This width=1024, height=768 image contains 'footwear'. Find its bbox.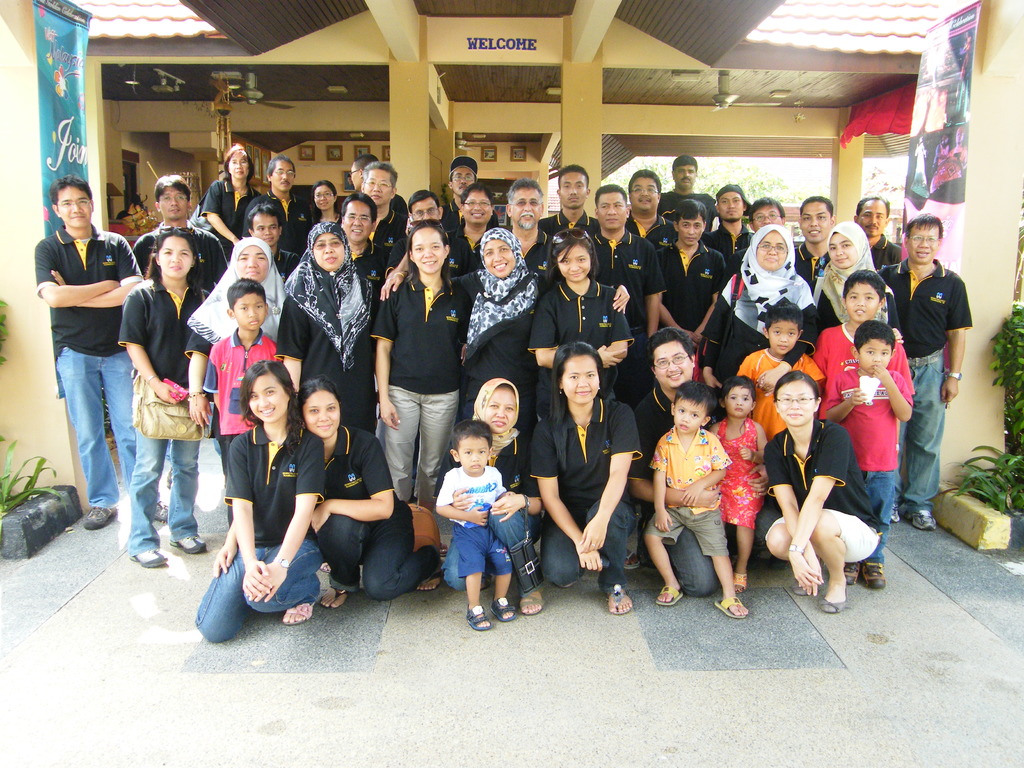
[left=622, top=550, right=643, bottom=572].
